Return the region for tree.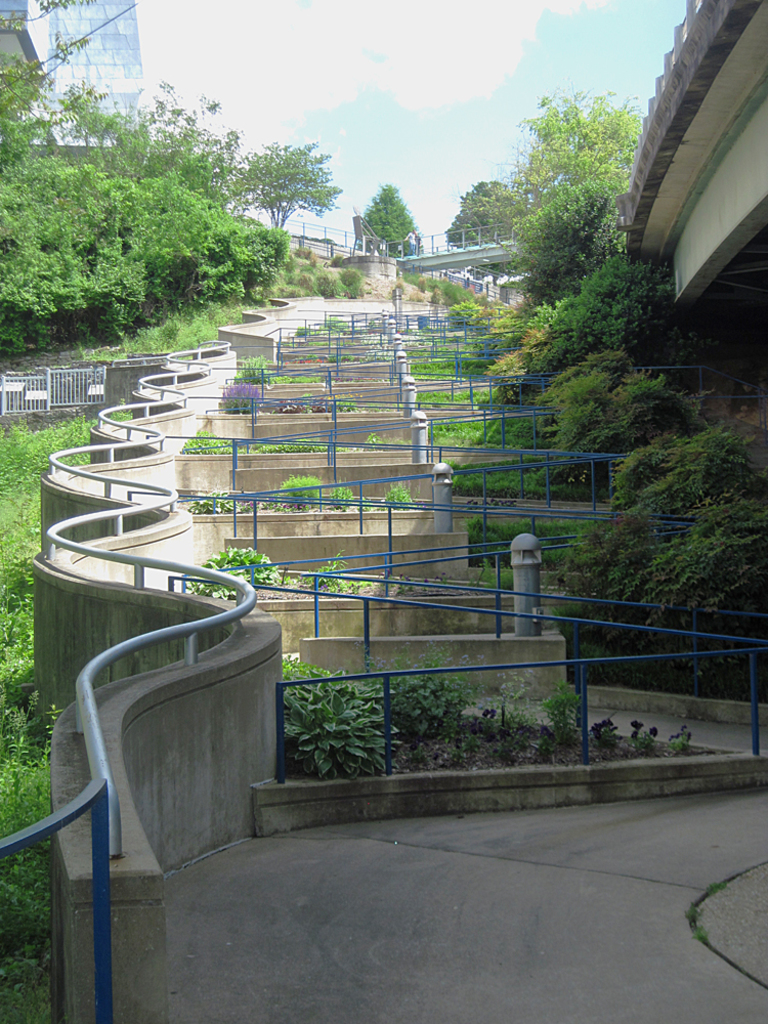
128:79:239:209.
